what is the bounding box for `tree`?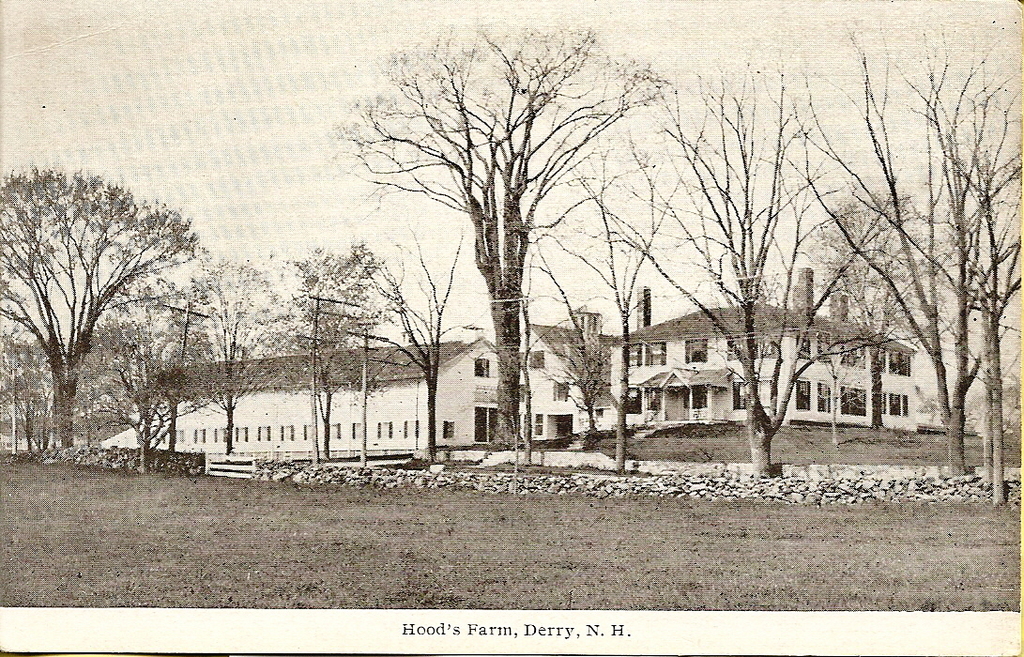
312/221/495/461.
